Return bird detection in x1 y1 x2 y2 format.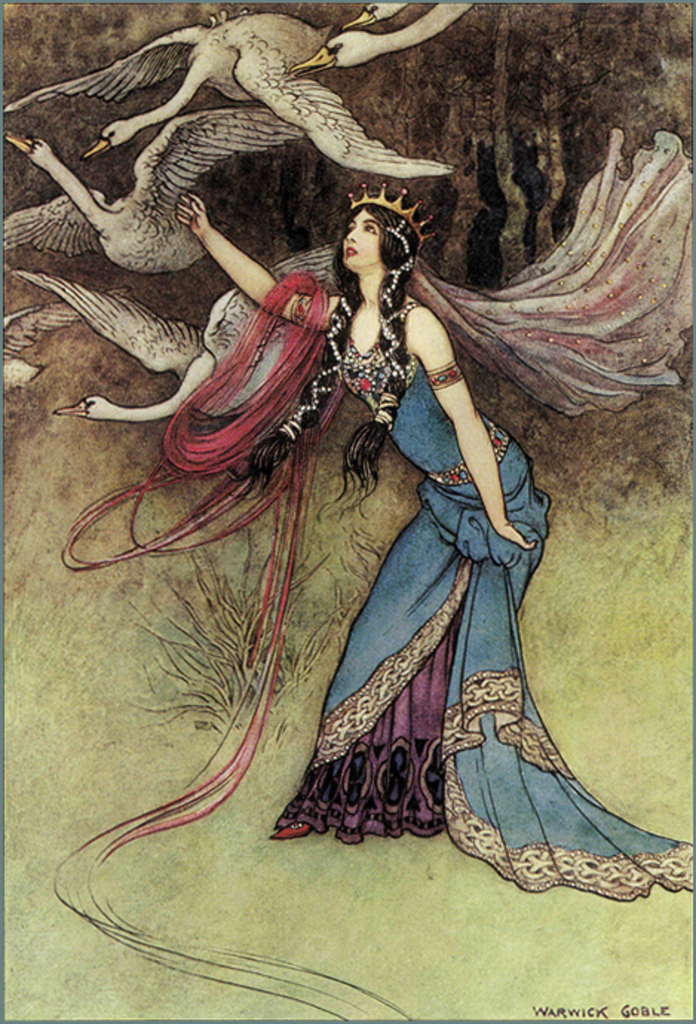
12 243 350 416.
